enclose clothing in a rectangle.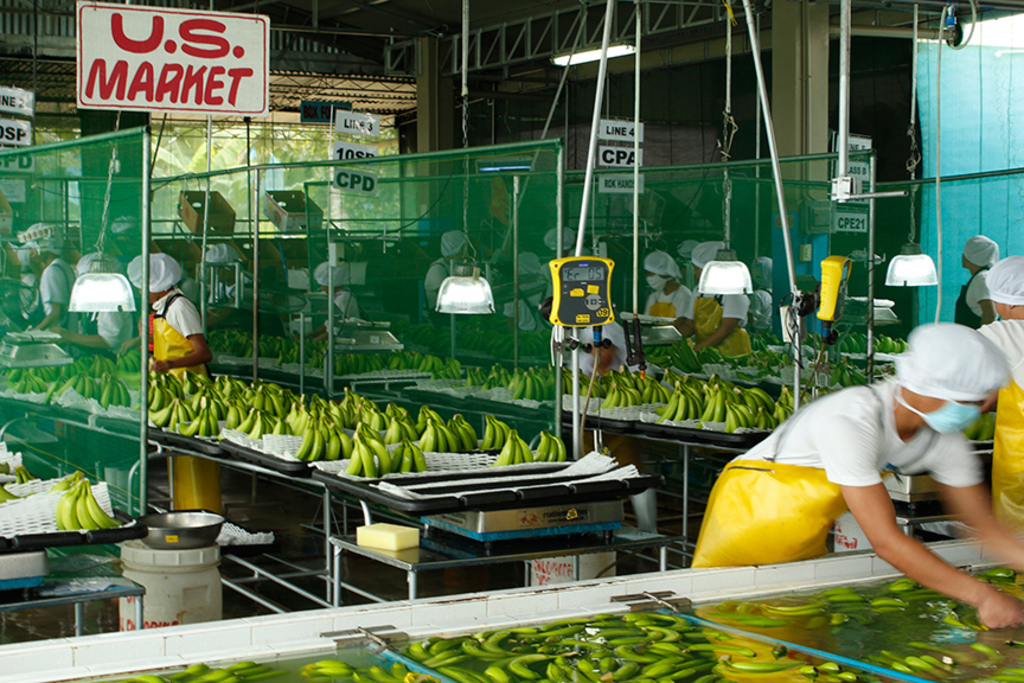
locate(973, 323, 1023, 540).
